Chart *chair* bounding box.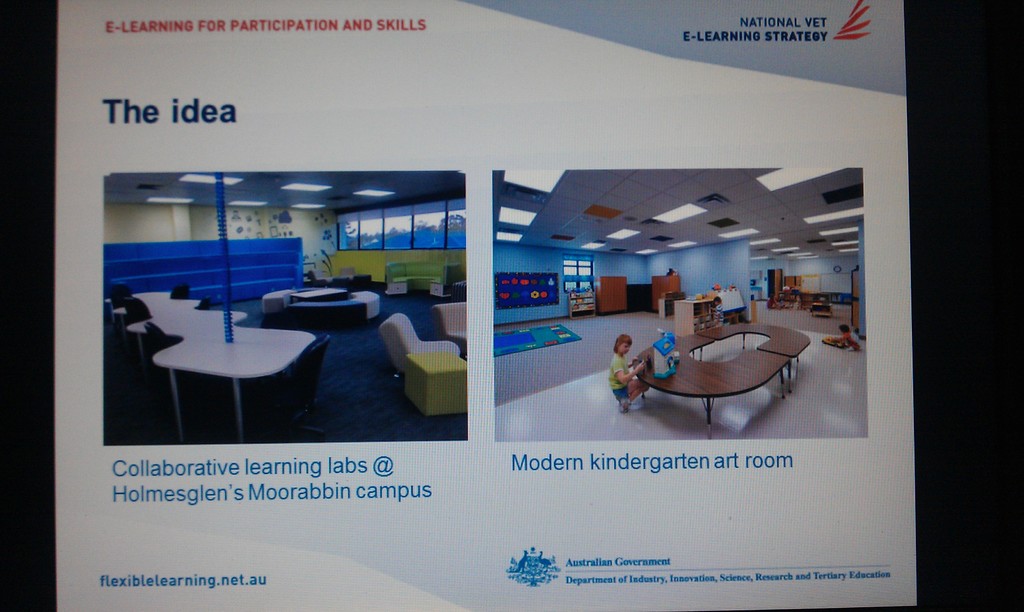
Charted: {"x1": 170, "y1": 285, "x2": 193, "y2": 298}.
